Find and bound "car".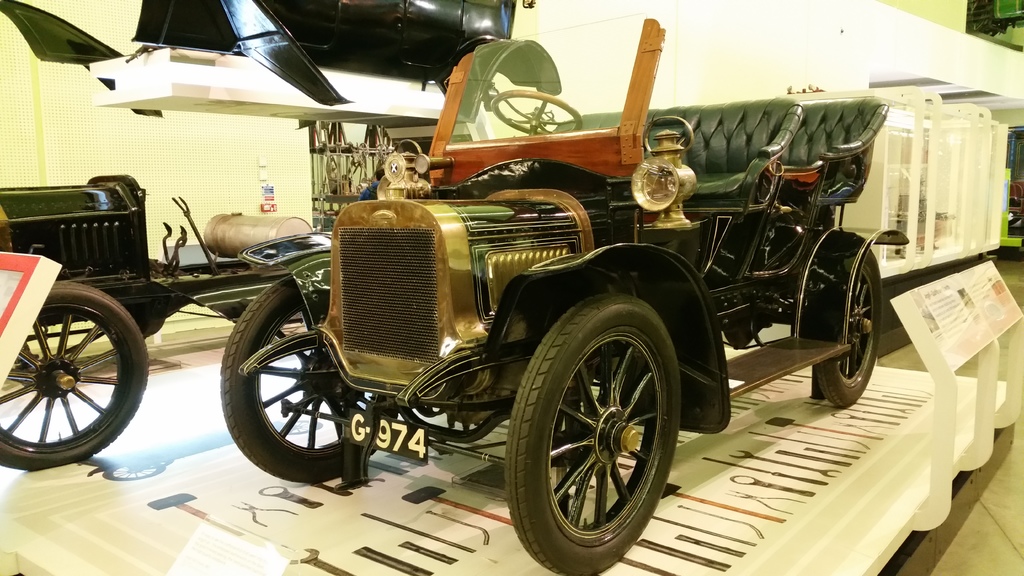
Bound: [0,0,537,479].
